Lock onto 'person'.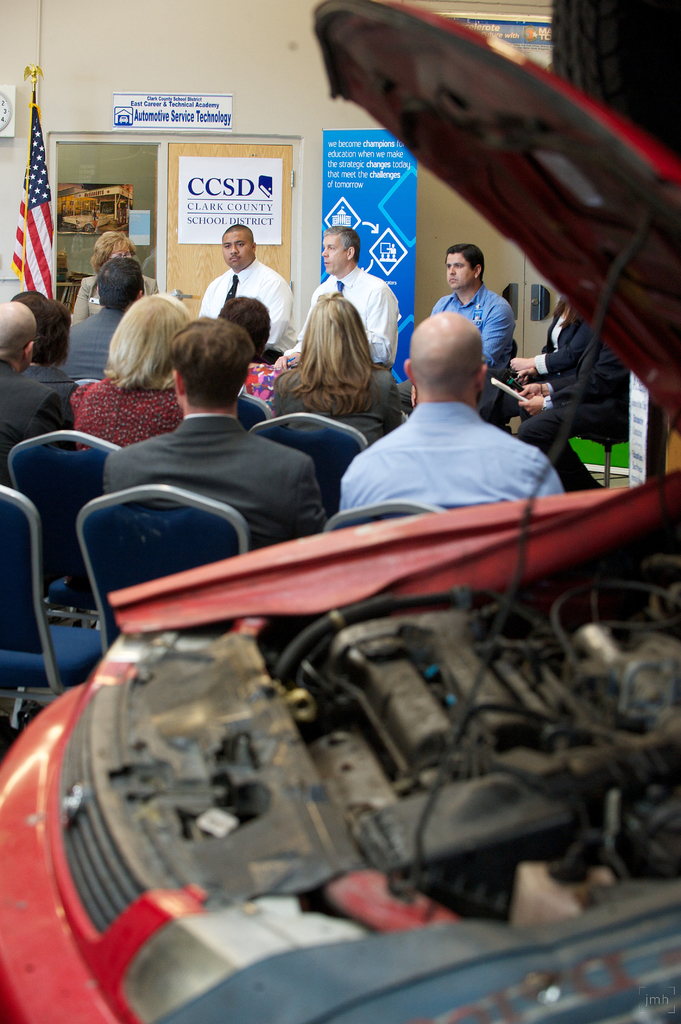
Locked: (left=97, top=316, right=324, bottom=547).
